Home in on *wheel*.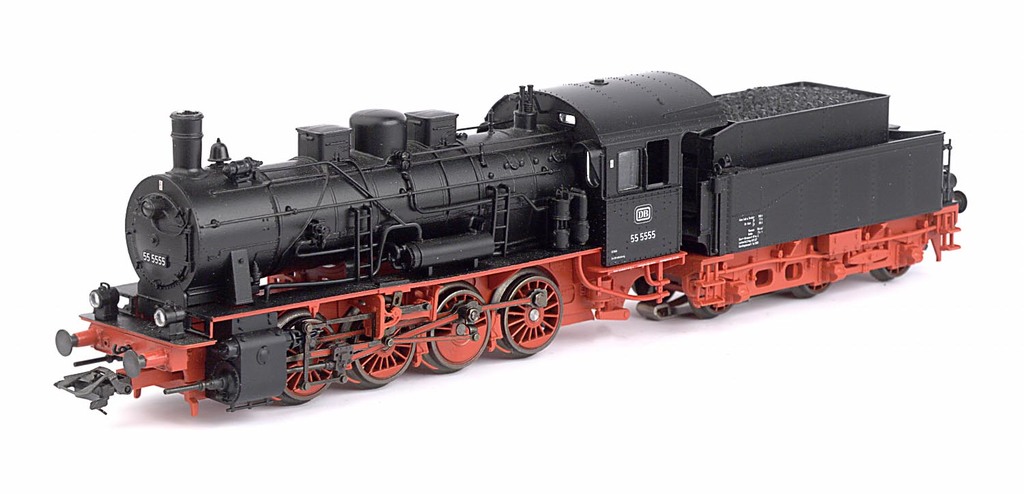
Homed in at left=788, top=280, right=829, bottom=297.
